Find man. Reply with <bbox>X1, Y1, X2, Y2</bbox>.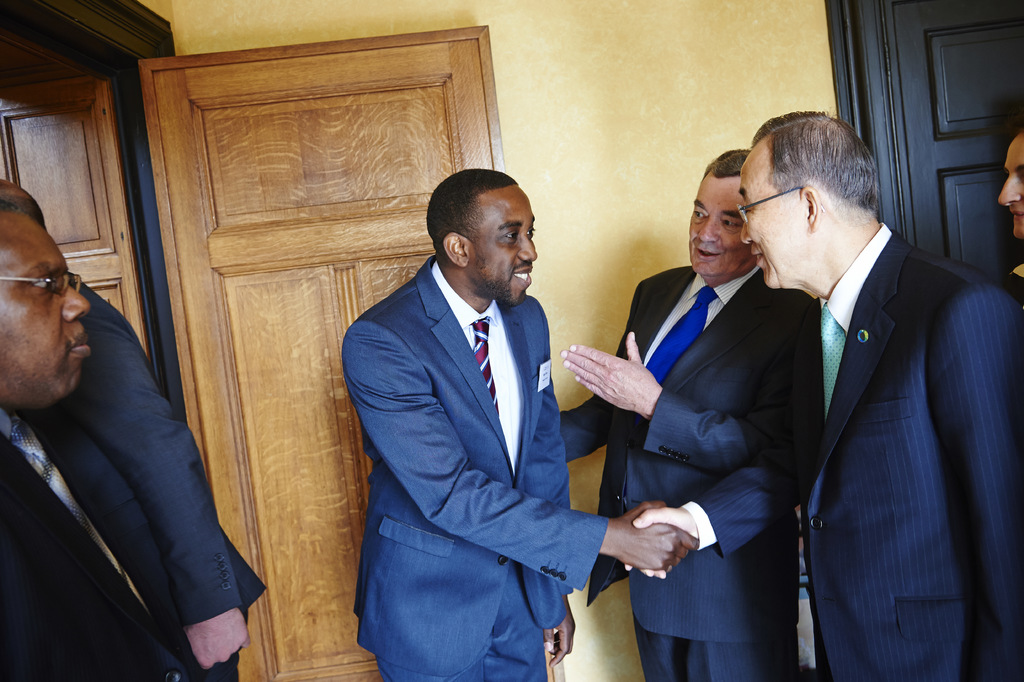
<bbox>560, 150, 826, 681</bbox>.
